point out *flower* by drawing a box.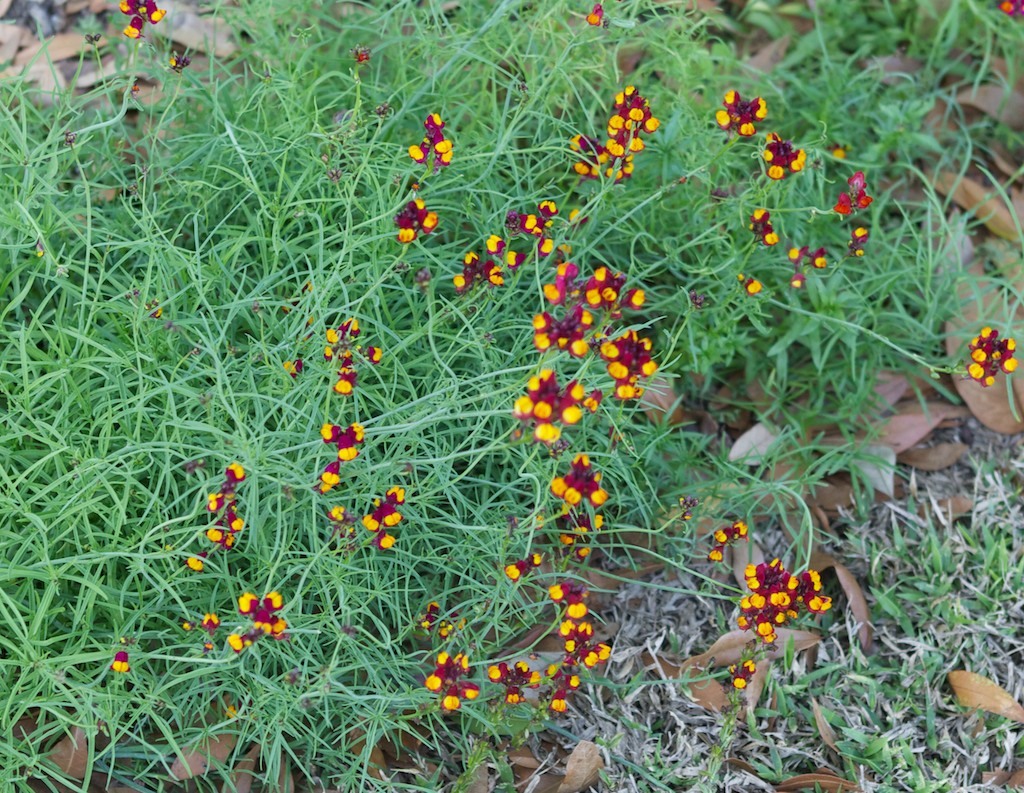
locate(117, 0, 164, 41).
